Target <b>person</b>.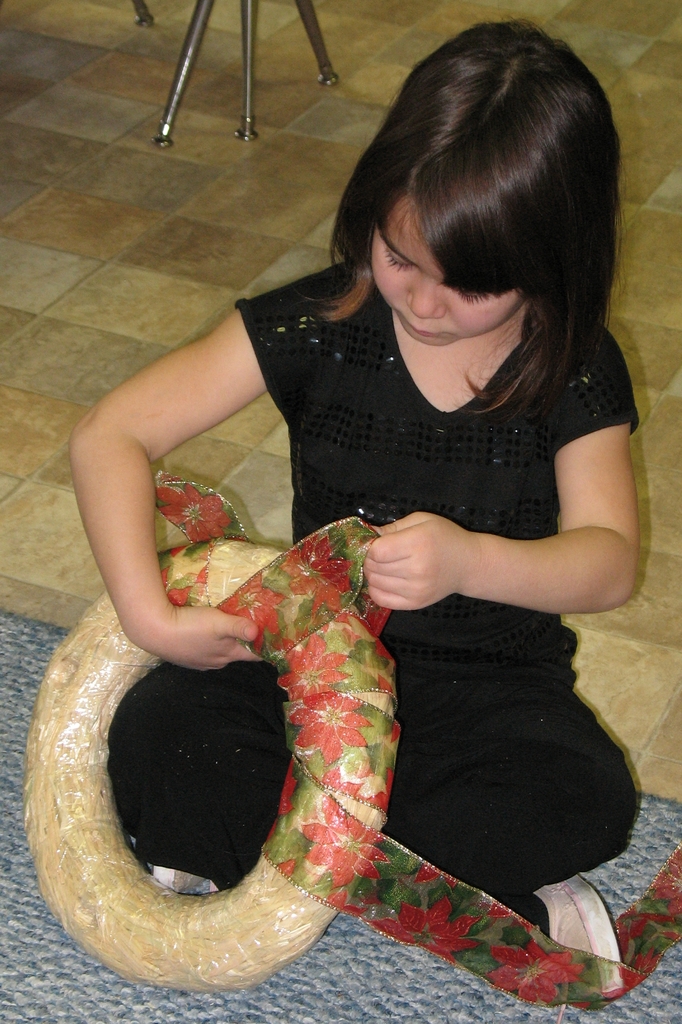
Target region: (x1=71, y1=15, x2=641, y2=1002).
